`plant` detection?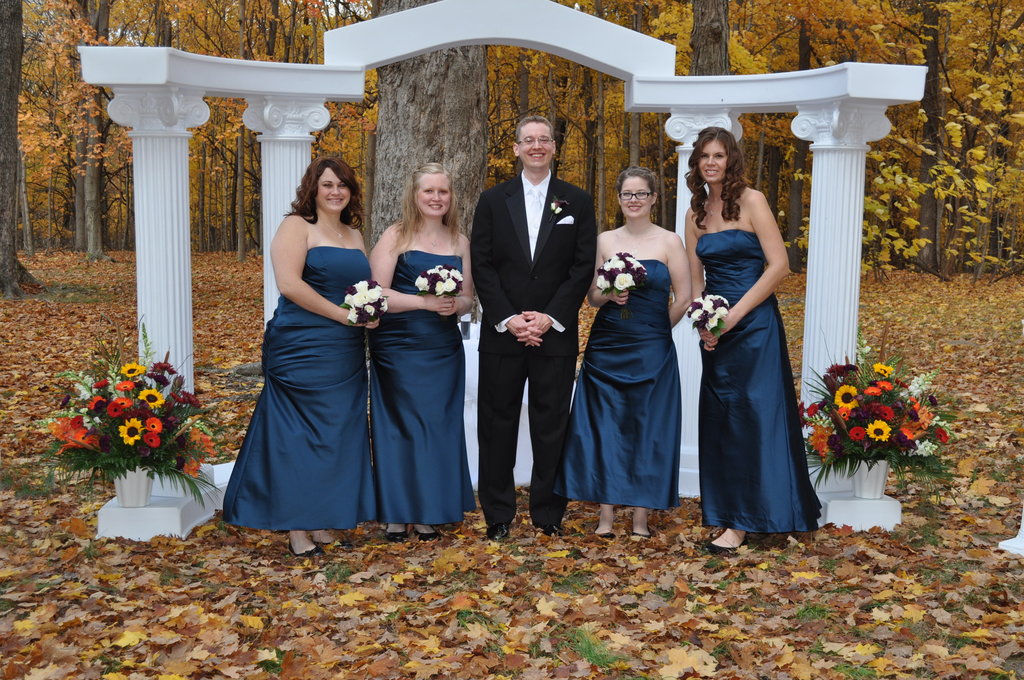
pyautogui.locateOnScreen(801, 636, 836, 660)
